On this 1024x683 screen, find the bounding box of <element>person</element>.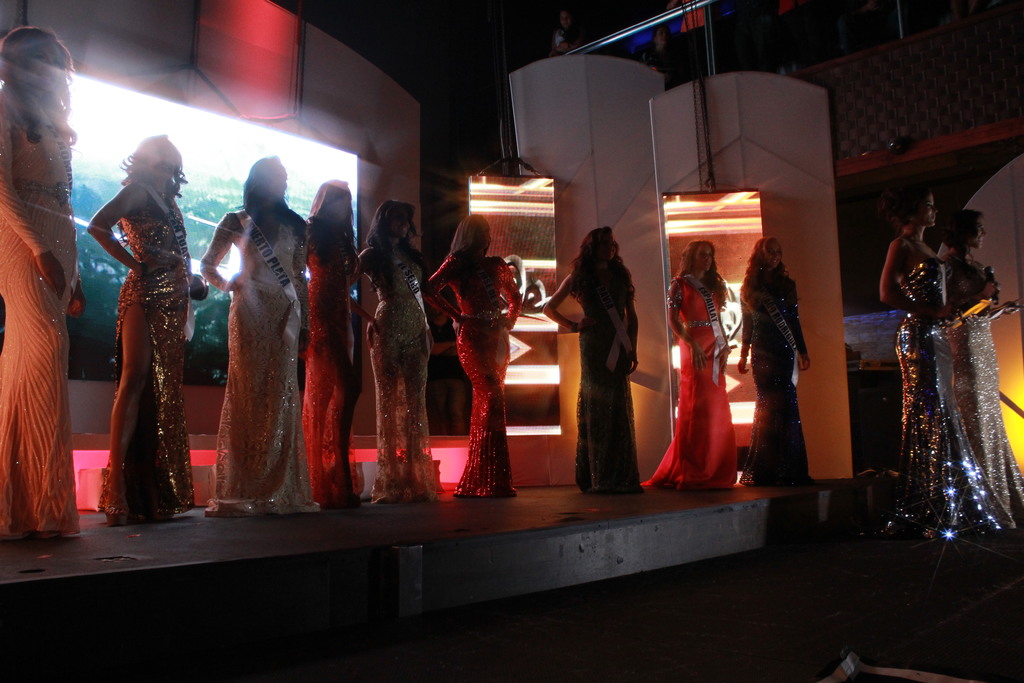
Bounding box: select_region(869, 181, 1008, 541).
